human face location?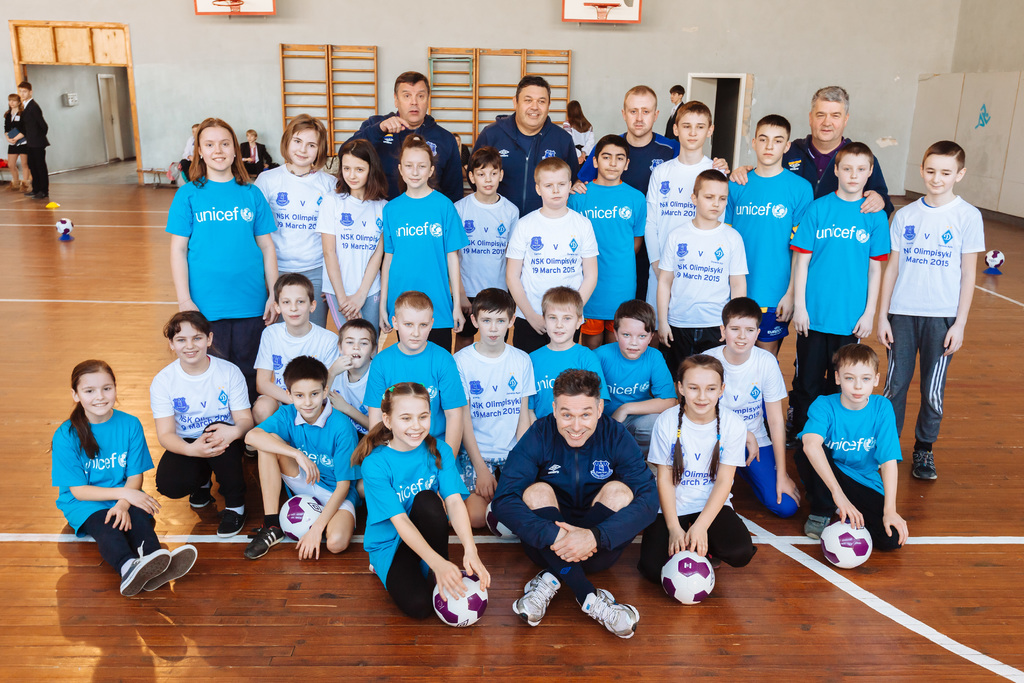
crop(292, 375, 322, 415)
